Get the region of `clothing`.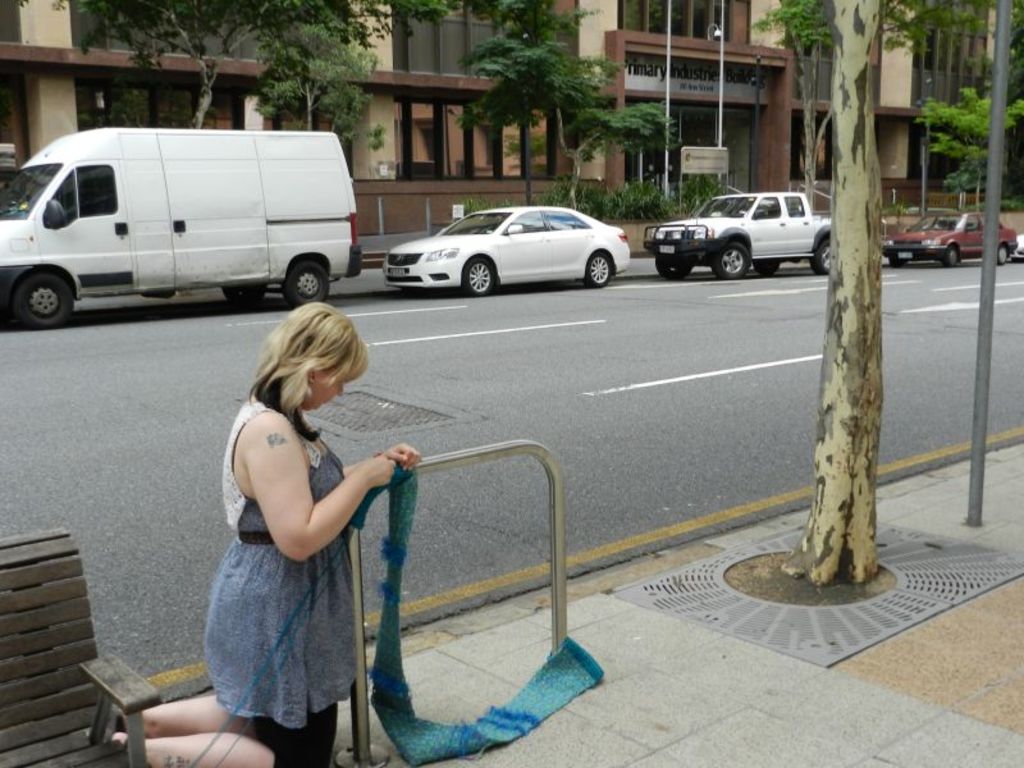
201,397,355,767.
